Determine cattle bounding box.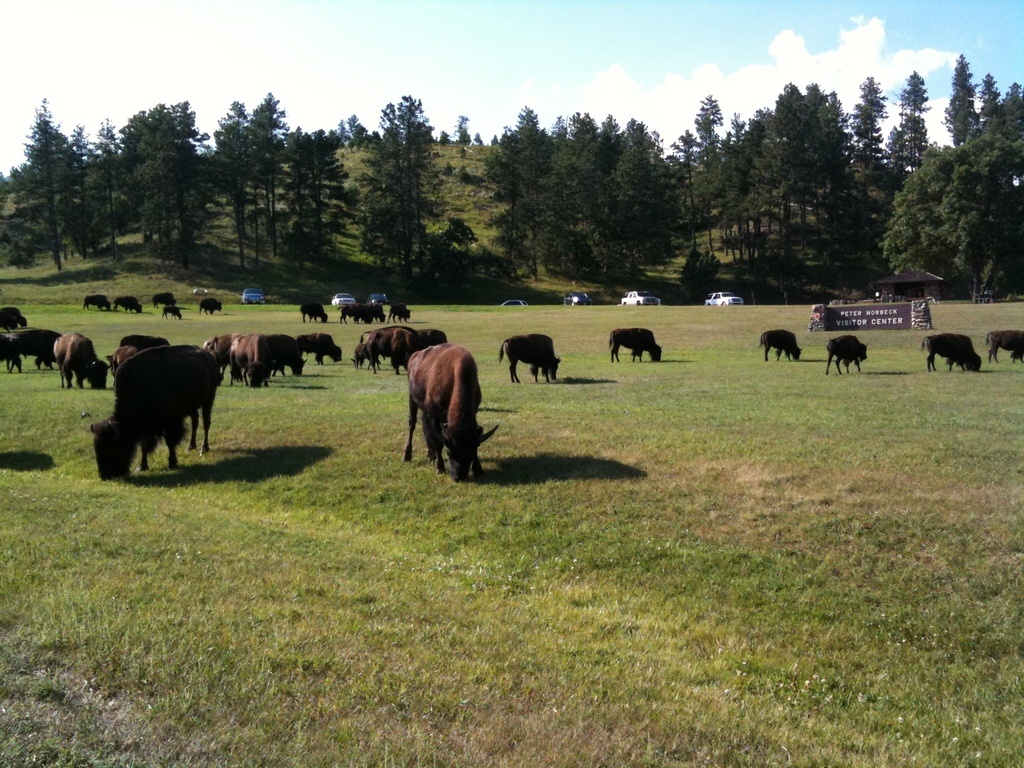
Determined: {"x1": 347, "y1": 331, "x2": 374, "y2": 365}.
